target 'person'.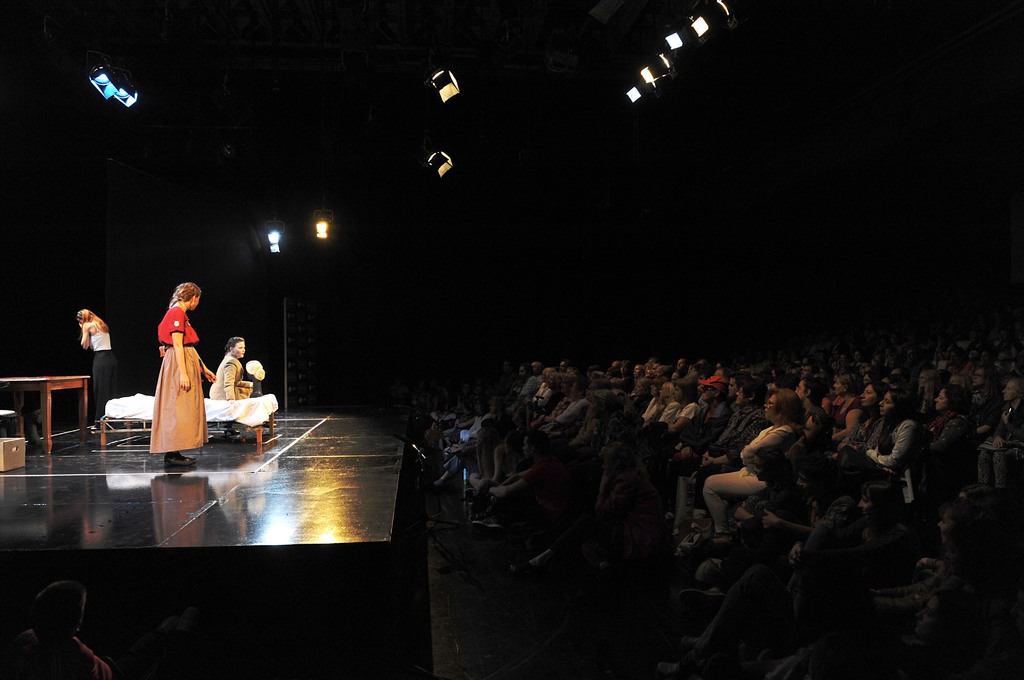
Target region: 207 336 259 400.
